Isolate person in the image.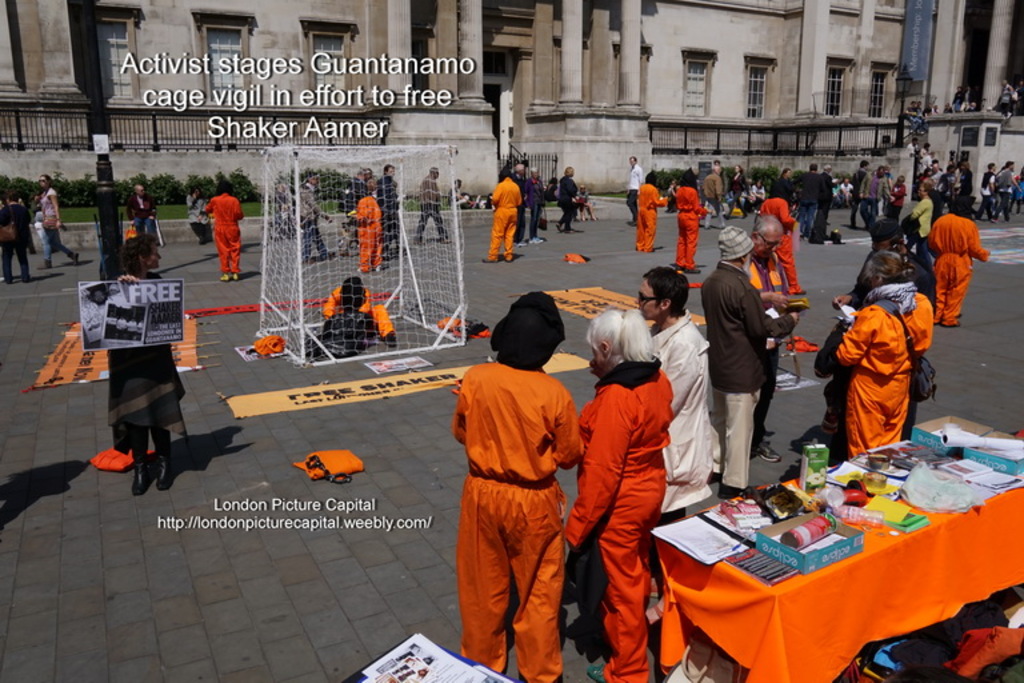
Isolated region: 831,217,937,462.
